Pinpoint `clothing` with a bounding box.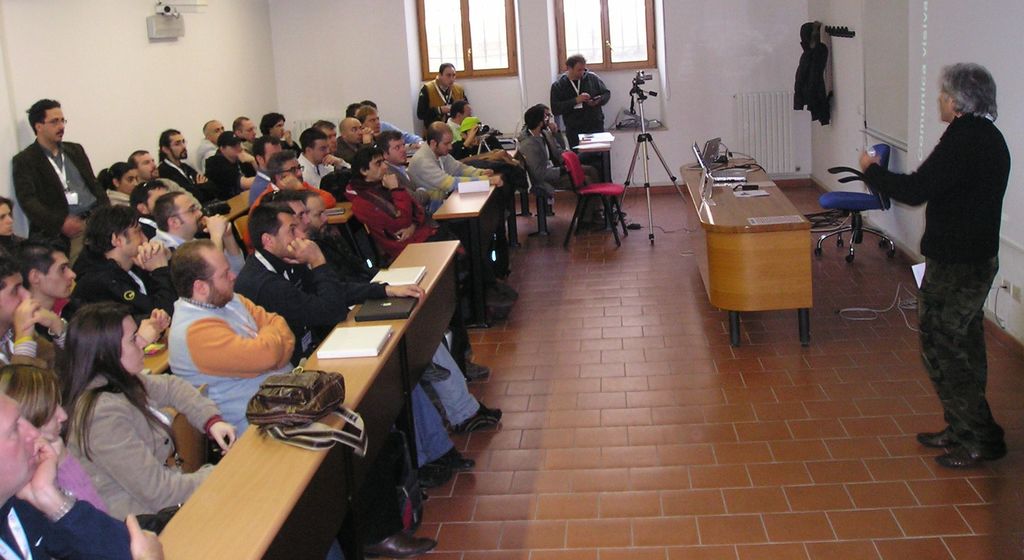
[150, 156, 209, 195].
